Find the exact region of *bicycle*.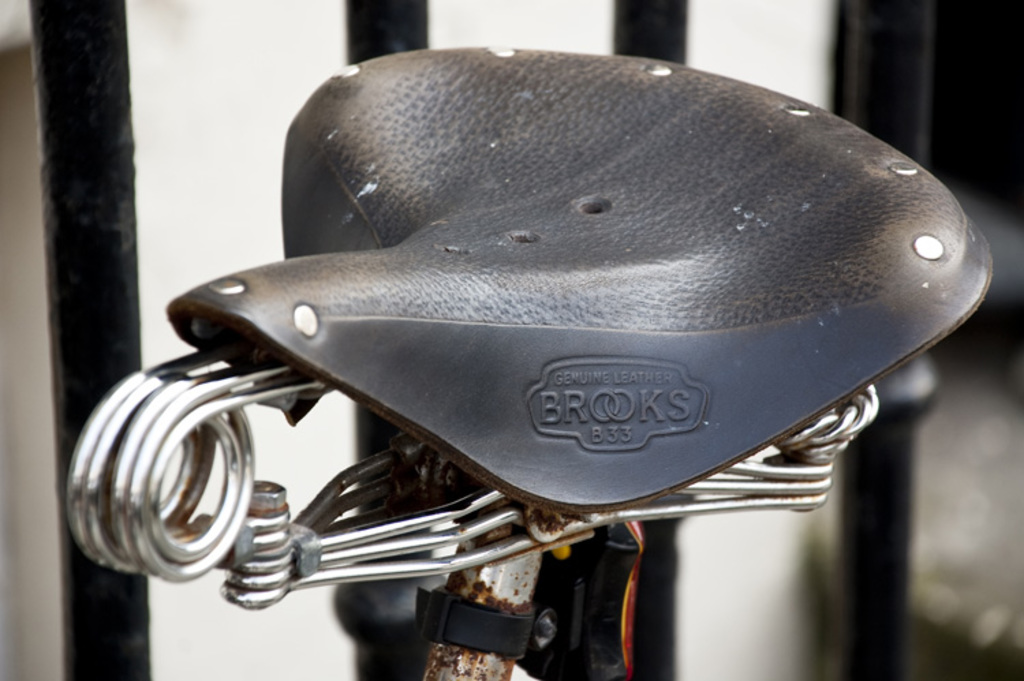
Exact region: l=56, t=37, r=999, b=680.
